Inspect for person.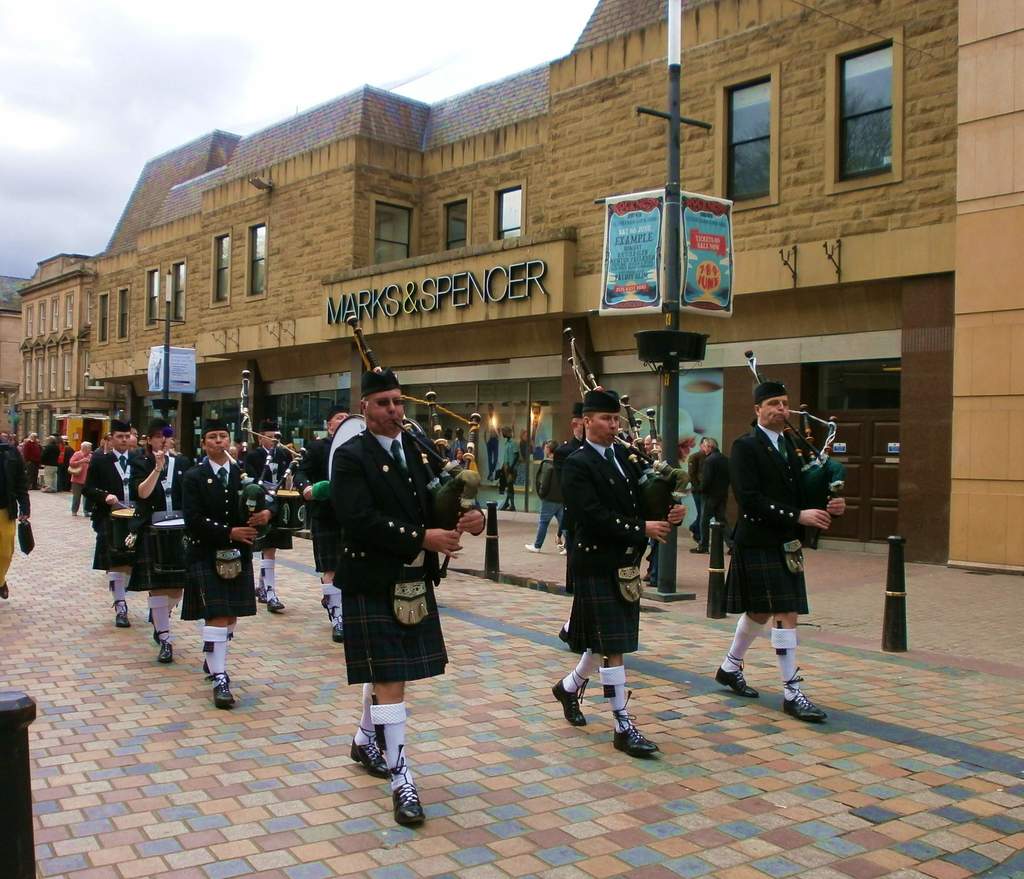
Inspection: (x1=86, y1=422, x2=148, y2=641).
